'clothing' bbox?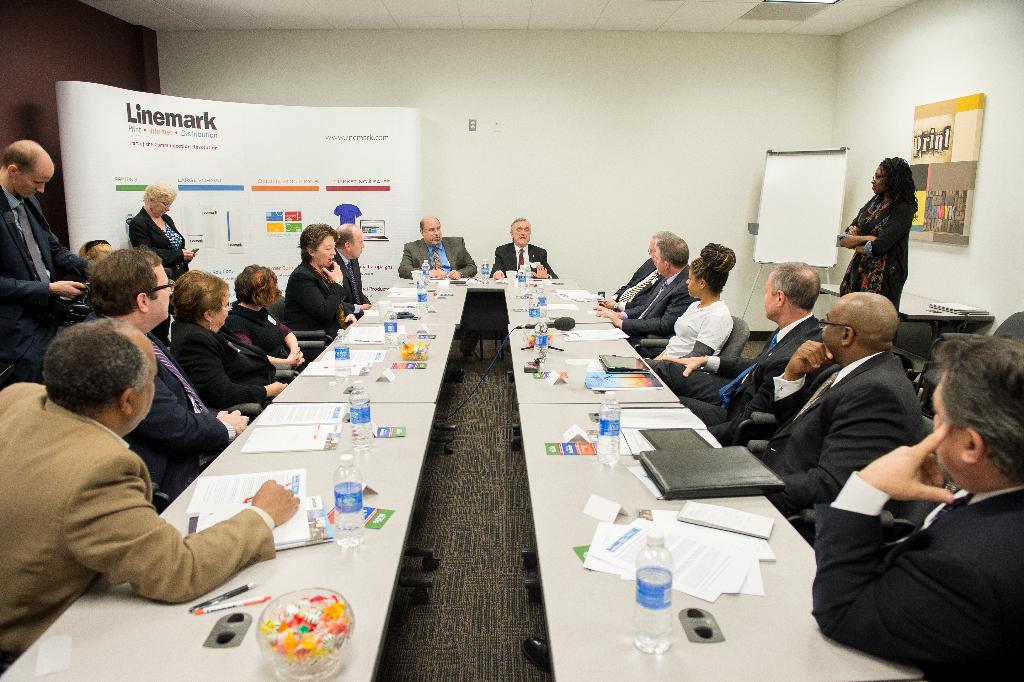
(x1=0, y1=188, x2=97, y2=390)
